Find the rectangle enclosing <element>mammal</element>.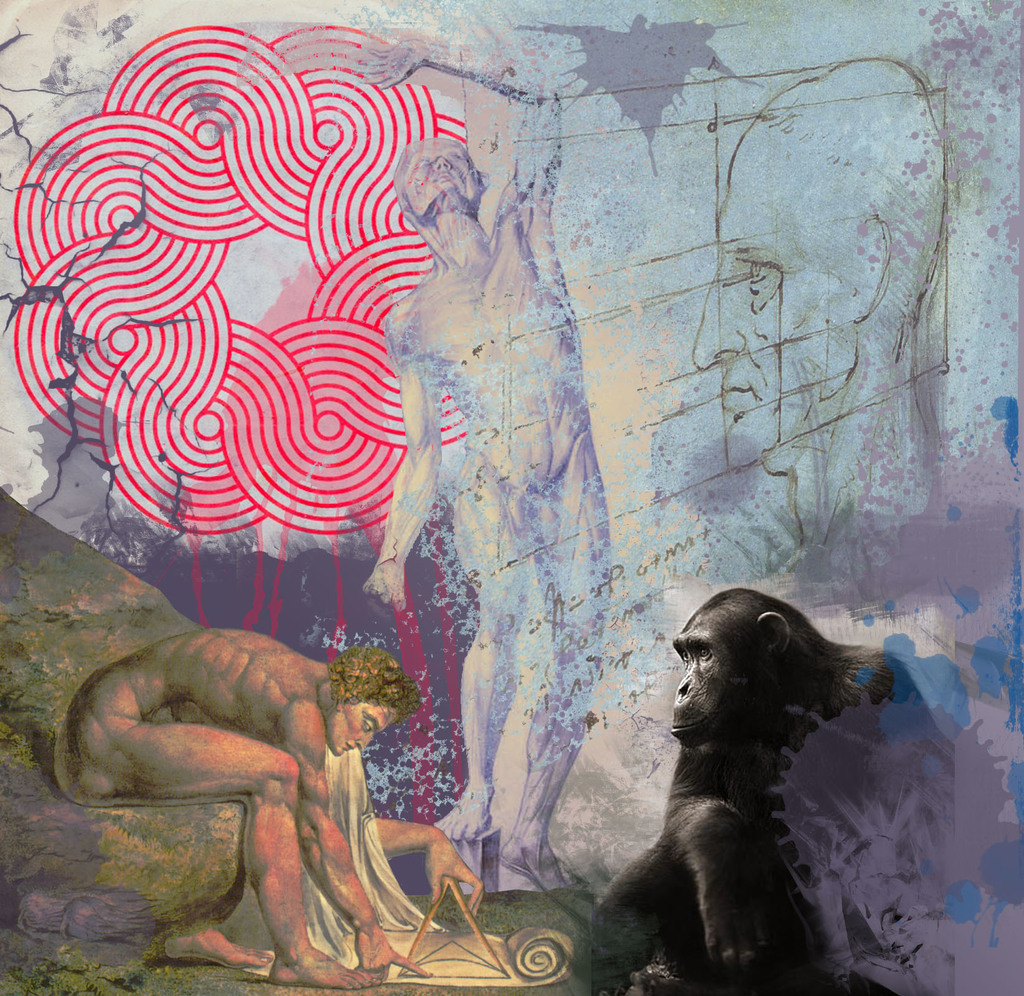
detection(564, 590, 965, 995).
